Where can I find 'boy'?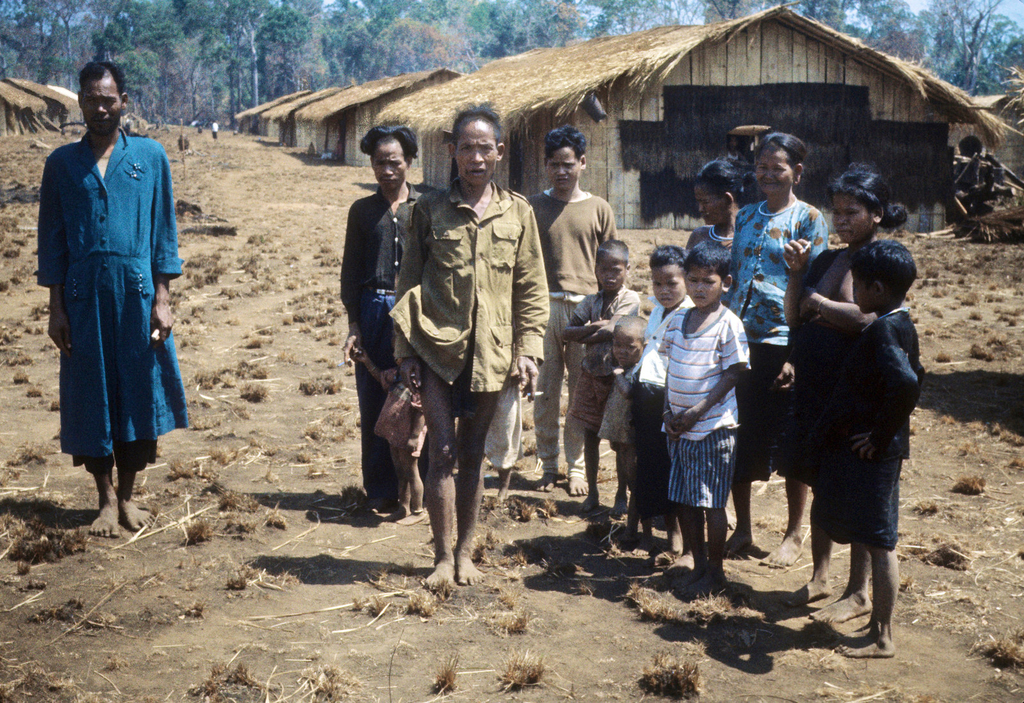
You can find it at bbox(630, 241, 689, 557).
